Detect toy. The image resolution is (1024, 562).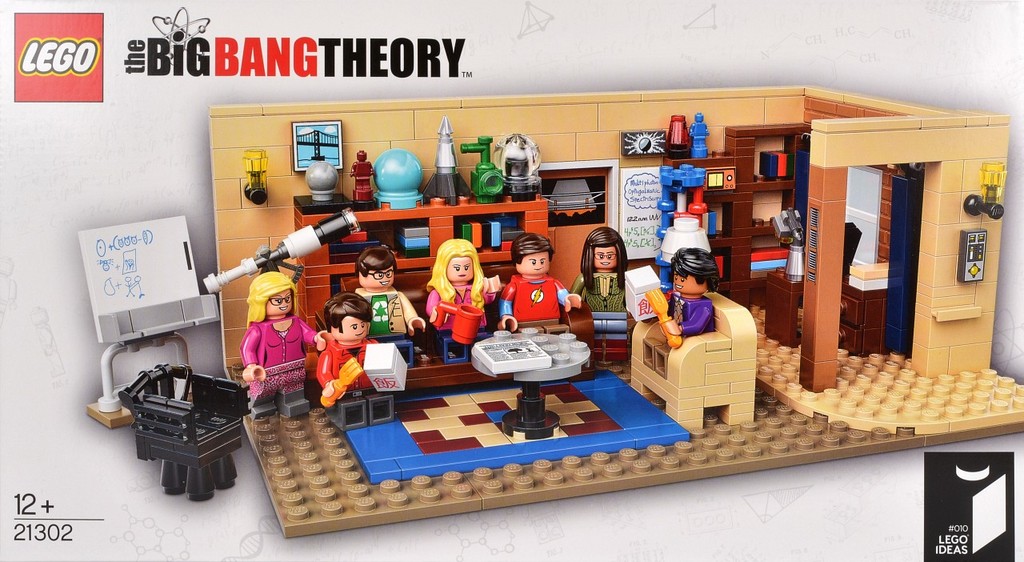
[638,251,707,360].
